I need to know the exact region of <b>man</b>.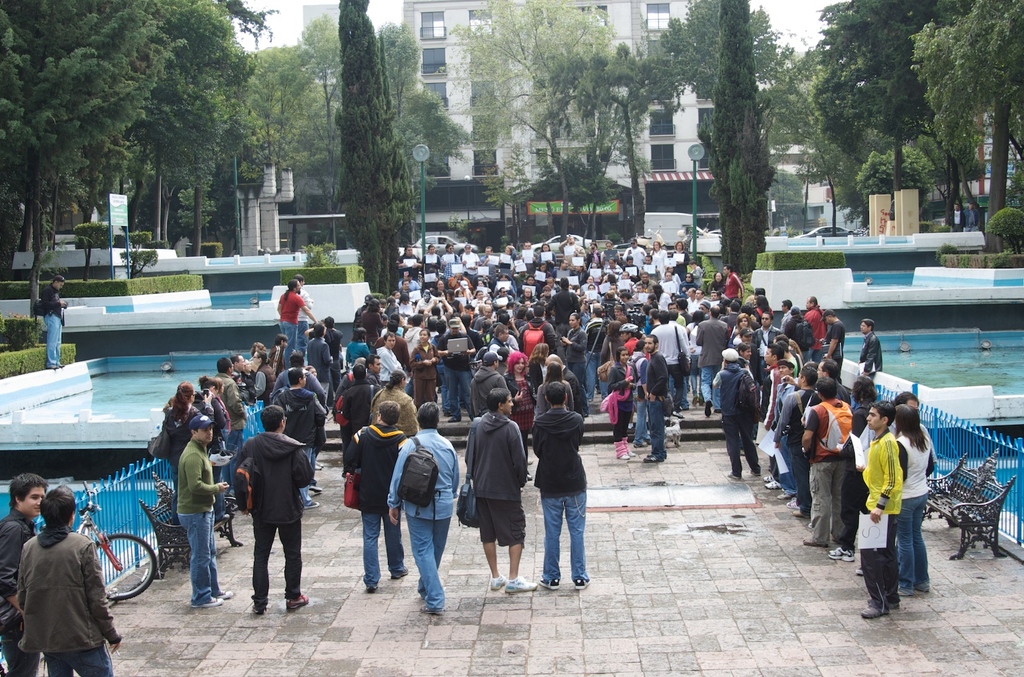
Region: (x1=652, y1=311, x2=691, y2=415).
